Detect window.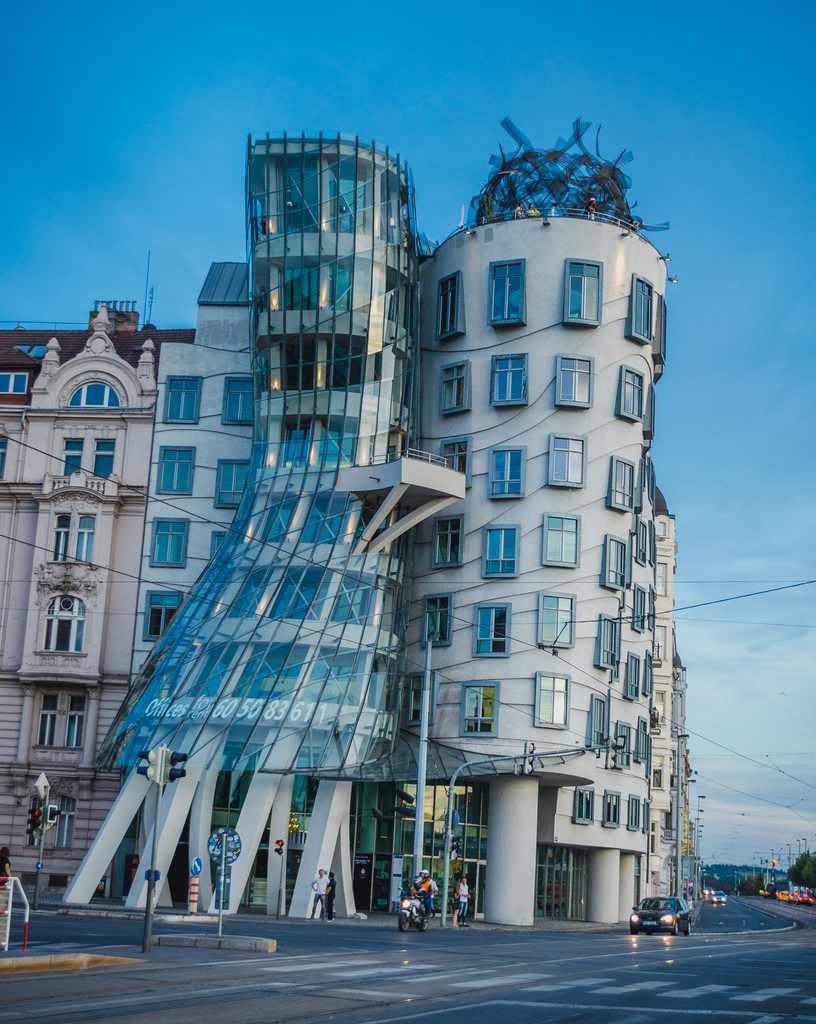
Detected at Rect(147, 515, 188, 569).
